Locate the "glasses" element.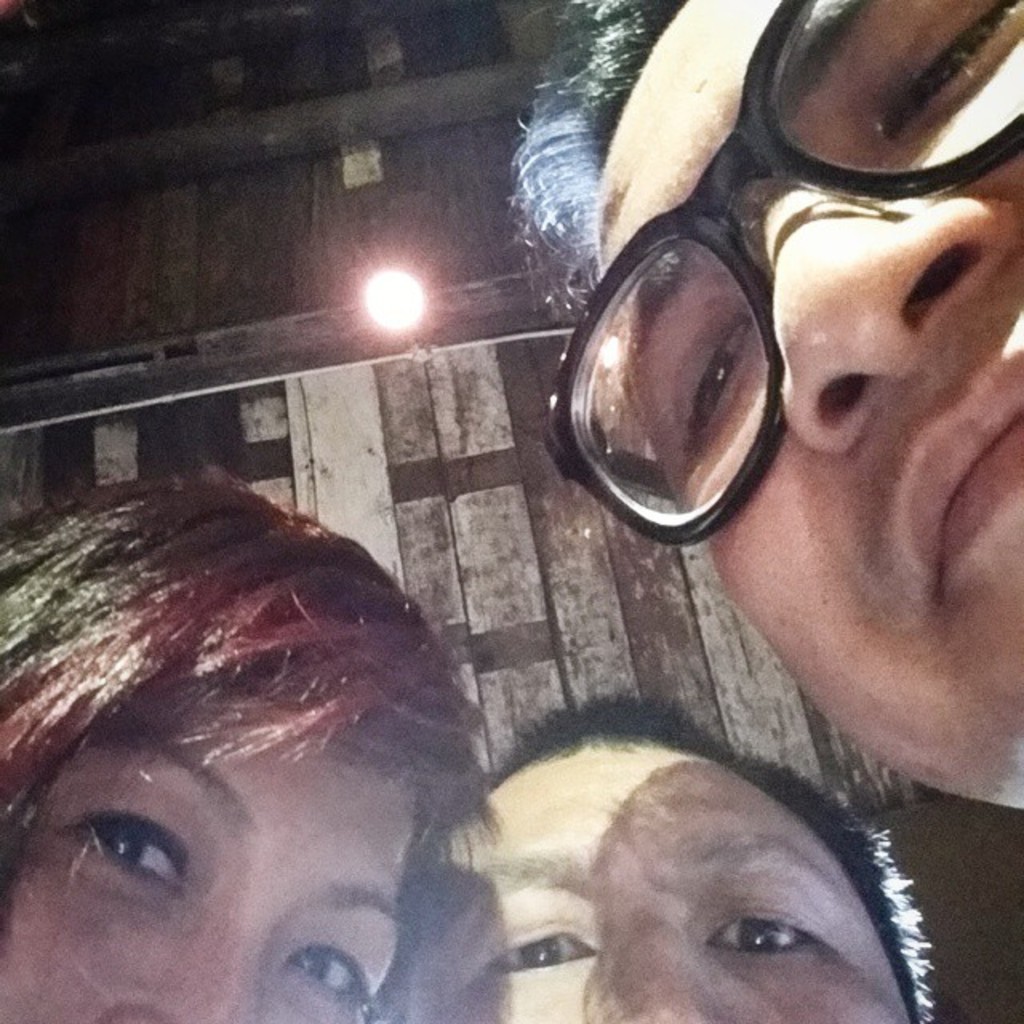
Element bbox: rect(541, 0, 1022, 539).
